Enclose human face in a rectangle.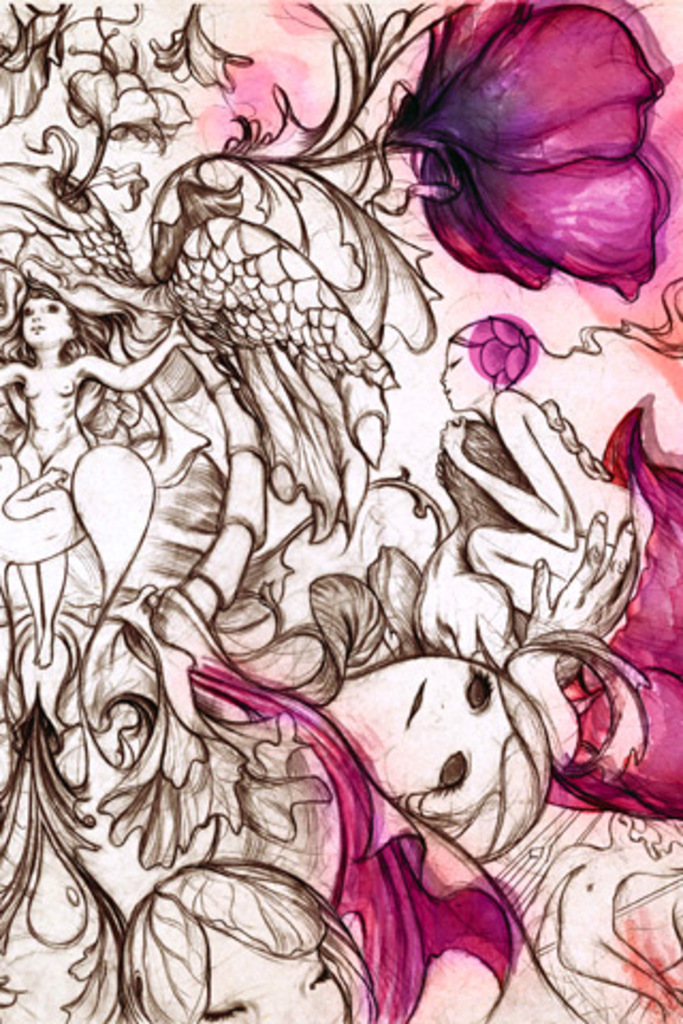
pyautogui.locateOnScreen(94, 708, 149, 772).
